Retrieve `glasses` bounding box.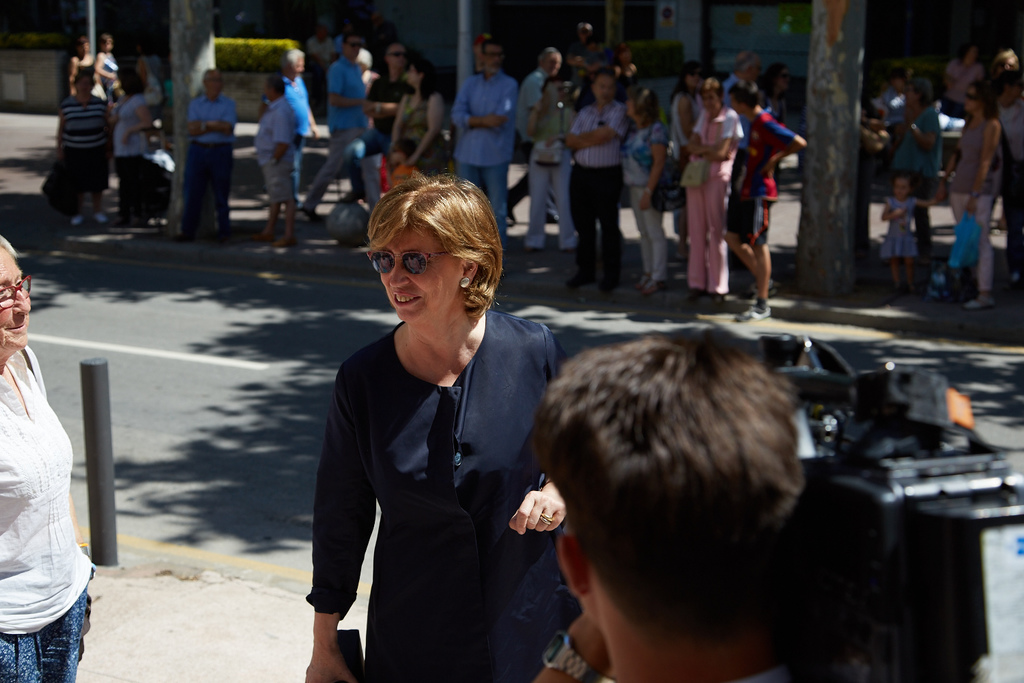
Bounding box: crop(343, 42, 365, 51).
